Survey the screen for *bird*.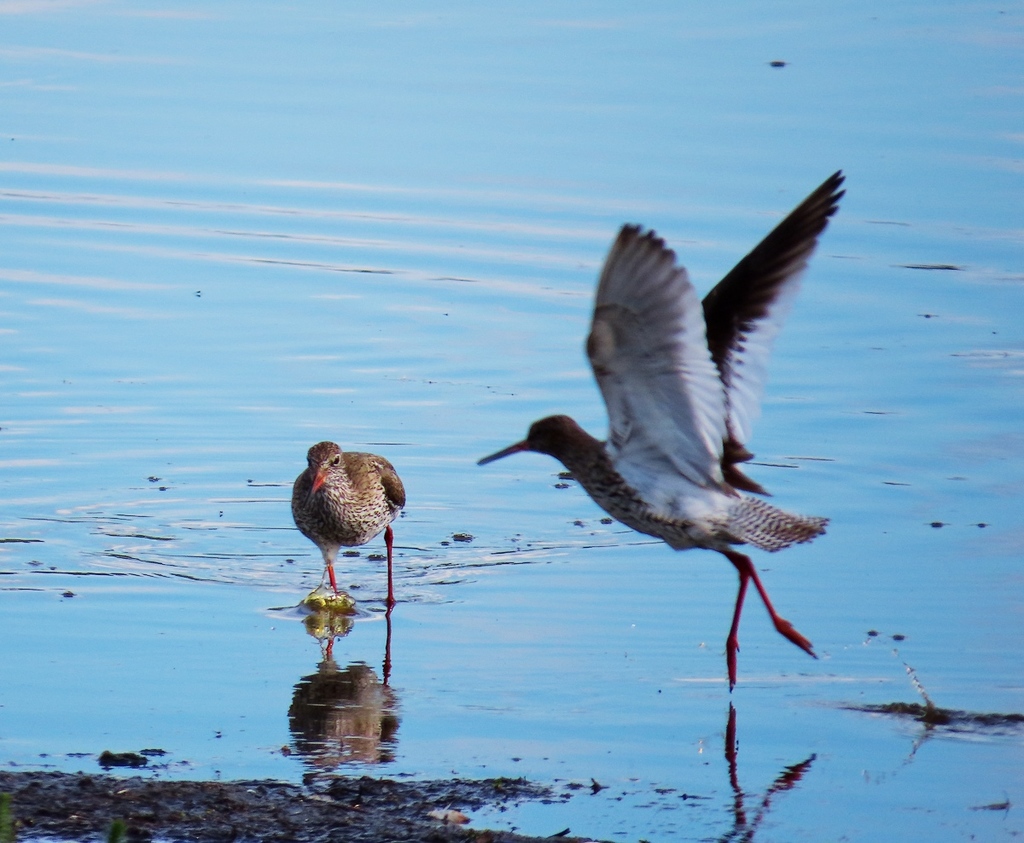
Survey found: Rect(287, 436, 412, 612).
